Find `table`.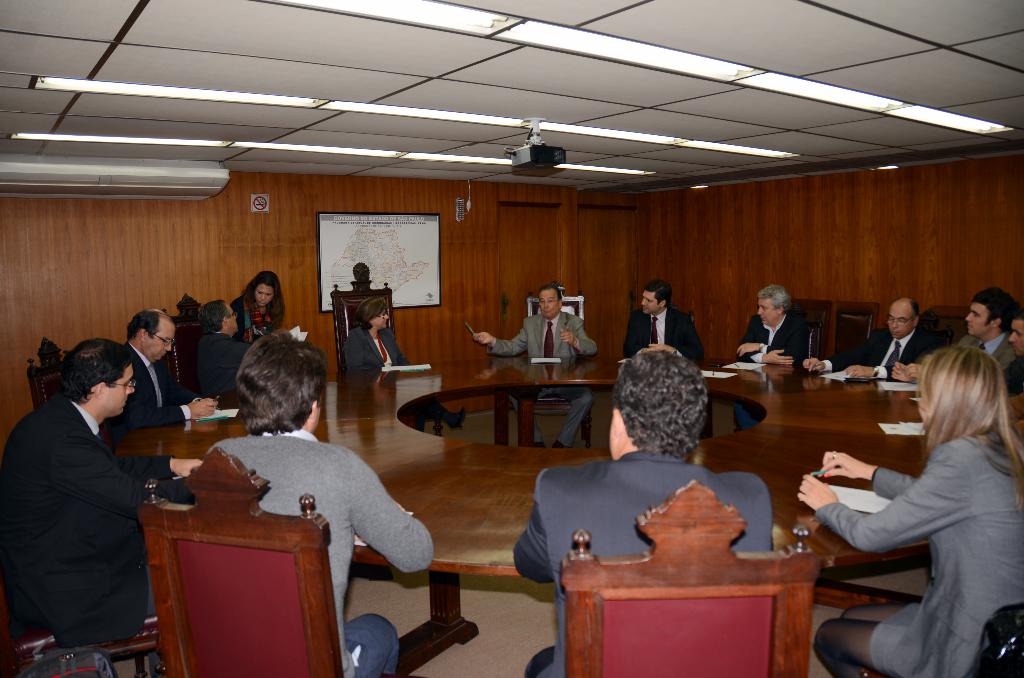
(left=110, top=346, right=968, bottom=582).
